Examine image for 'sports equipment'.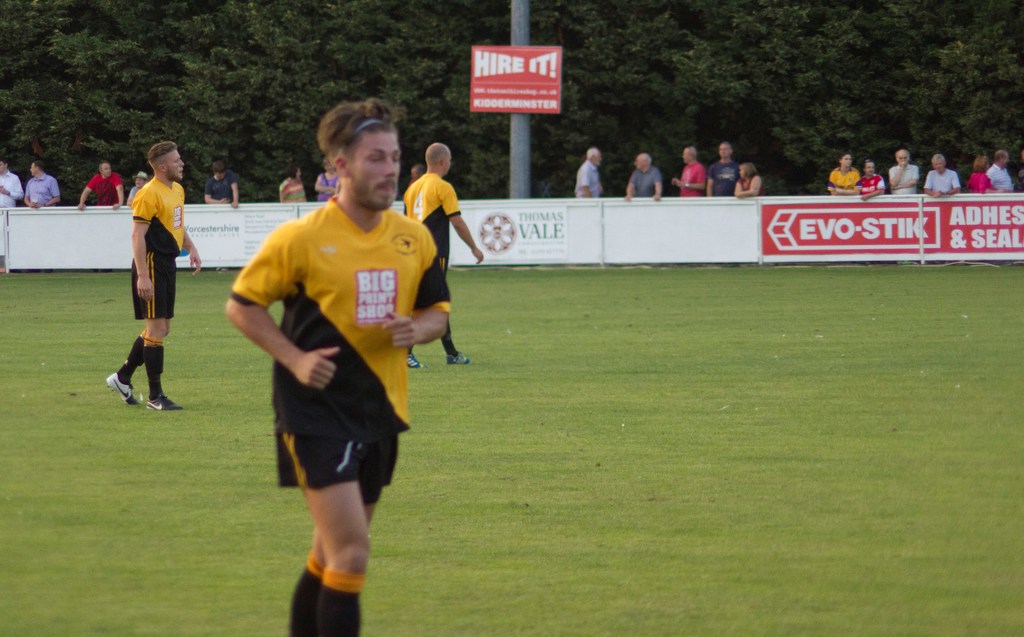
Examination result: 446, 351, 468, 361.
